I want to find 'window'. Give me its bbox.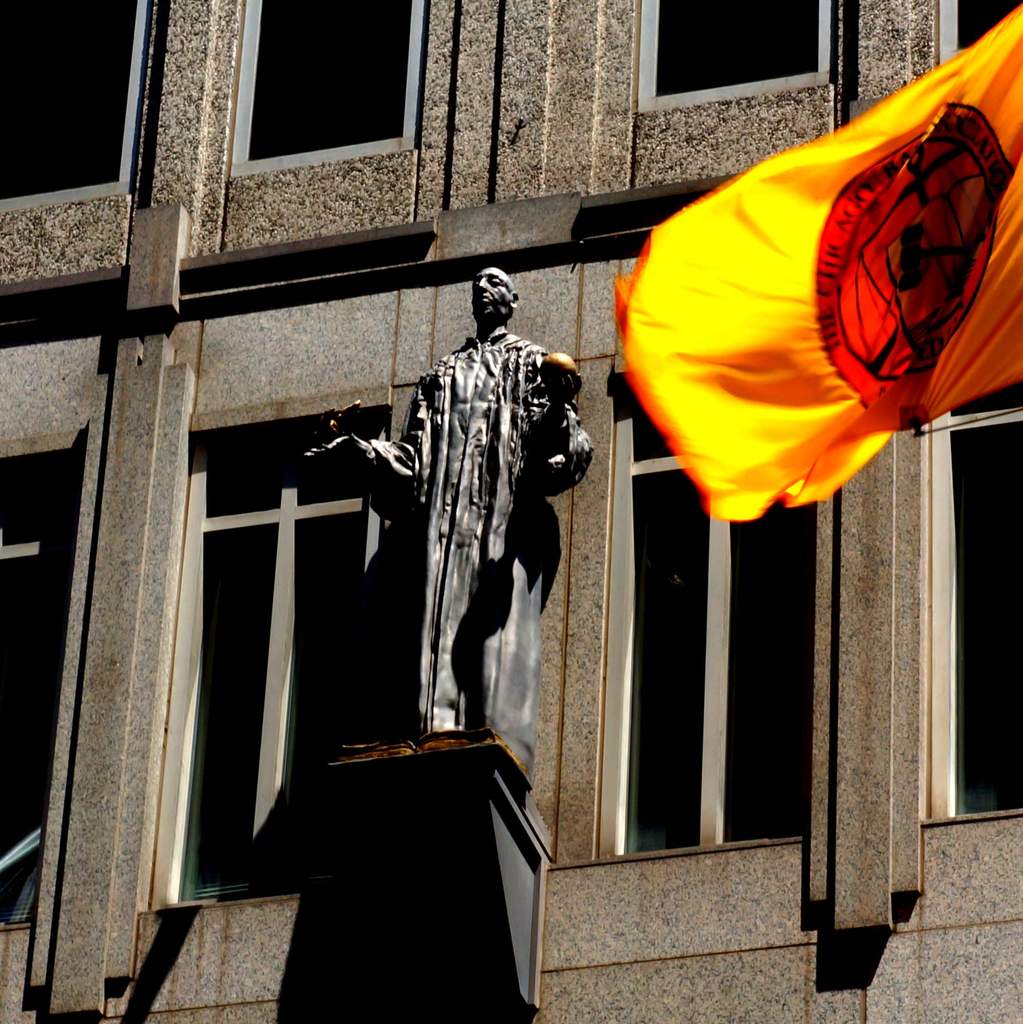
box(632, 0, 841, 127).
